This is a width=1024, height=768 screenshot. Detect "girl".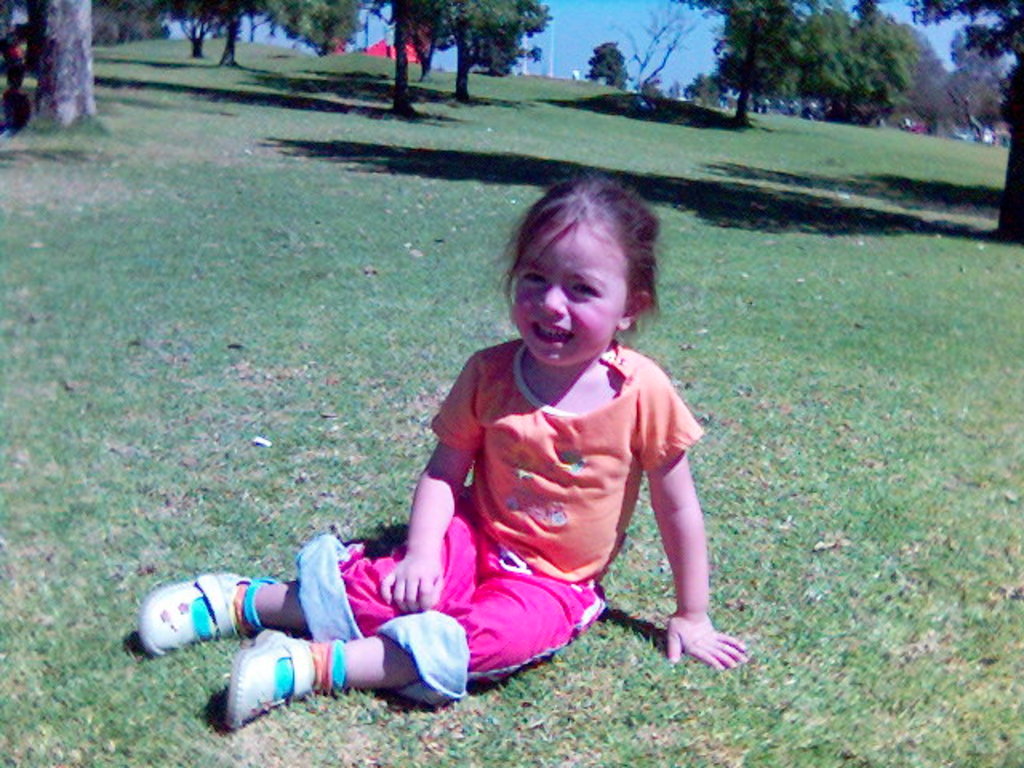
x1=136, y1=178, x2=750, y2=733.
